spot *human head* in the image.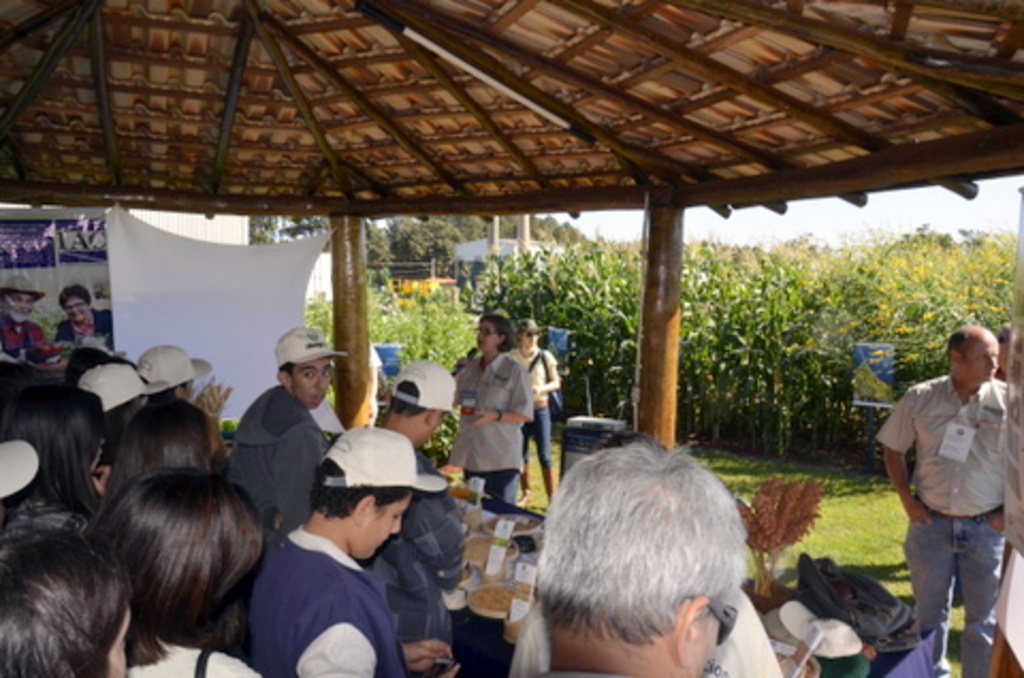
*human head* found at bbox(471, 313, 516, 352).
